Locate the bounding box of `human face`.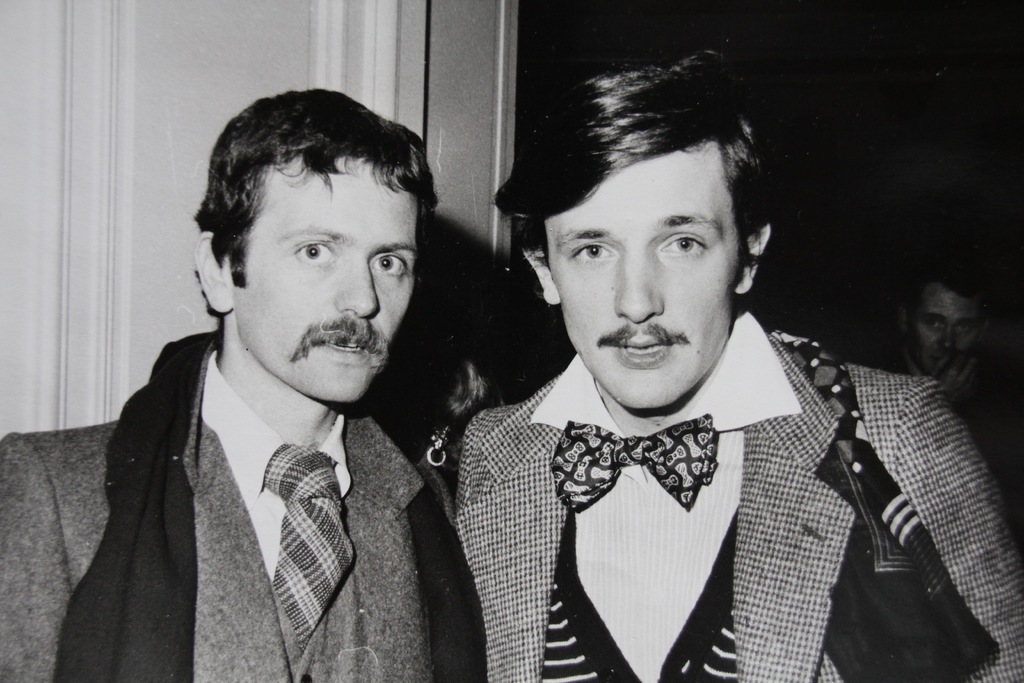
Bounding box: box(913, 278, 982, 378).
